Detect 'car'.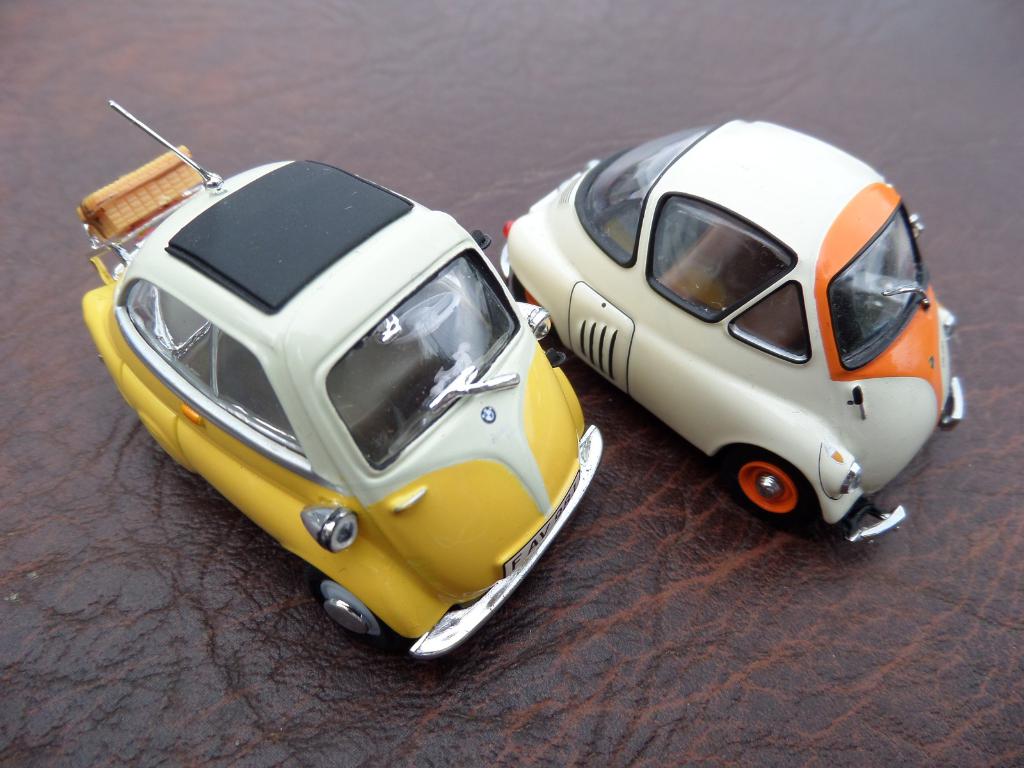
Detected at x1=495, y1=118, x2=971, y2=548.
